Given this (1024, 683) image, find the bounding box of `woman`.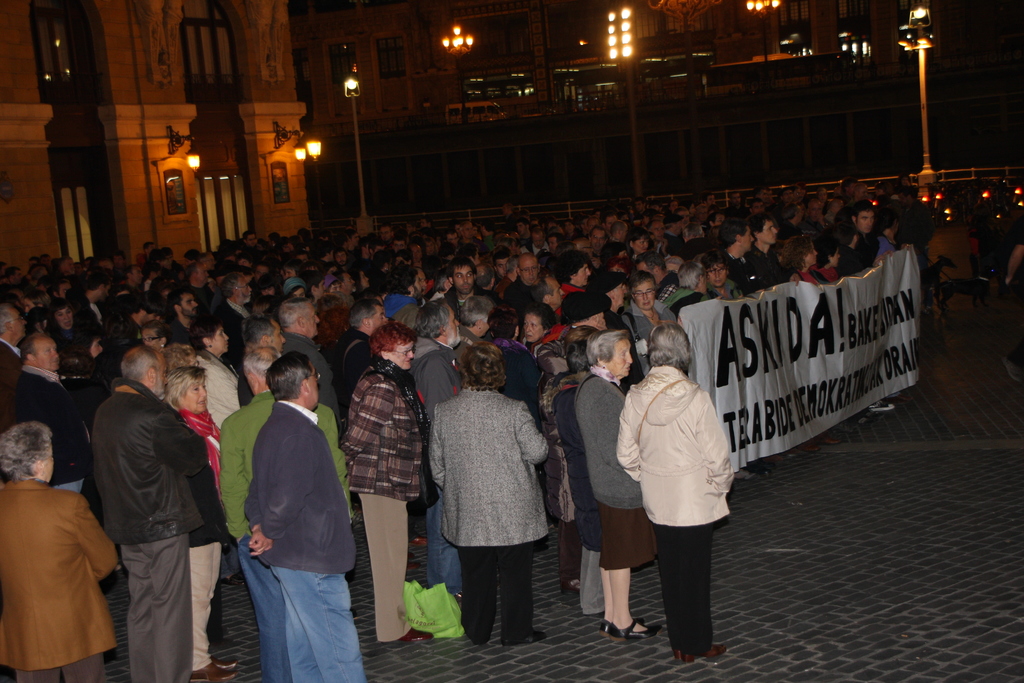
(x1=339, y1=321, x2=428, y2=641).
